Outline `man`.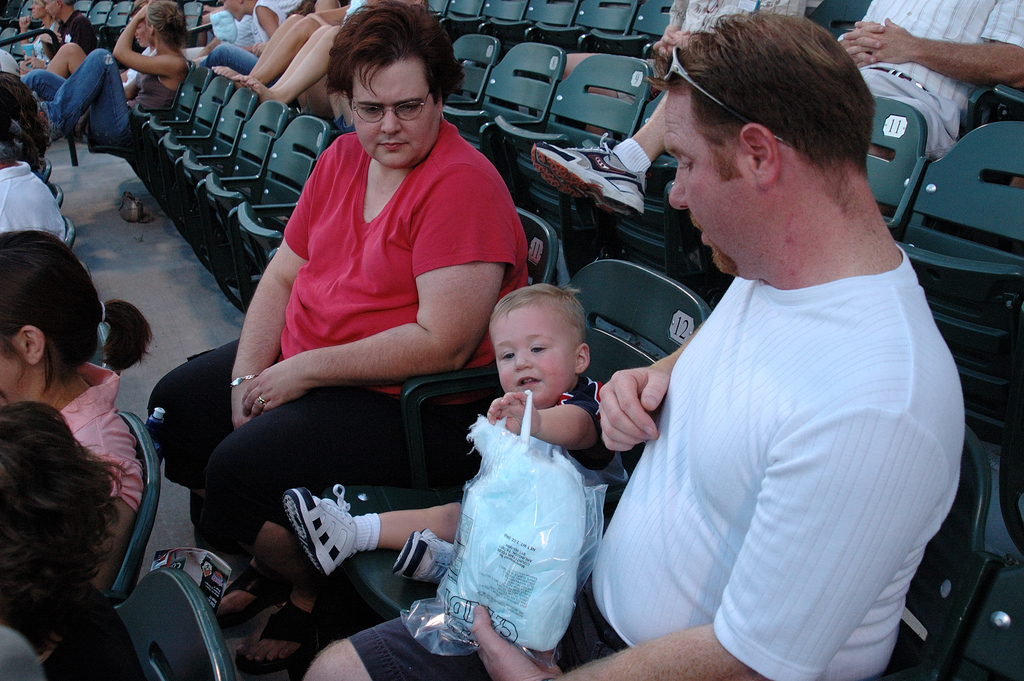
Outline: rect(297, 8, 967, 680).
